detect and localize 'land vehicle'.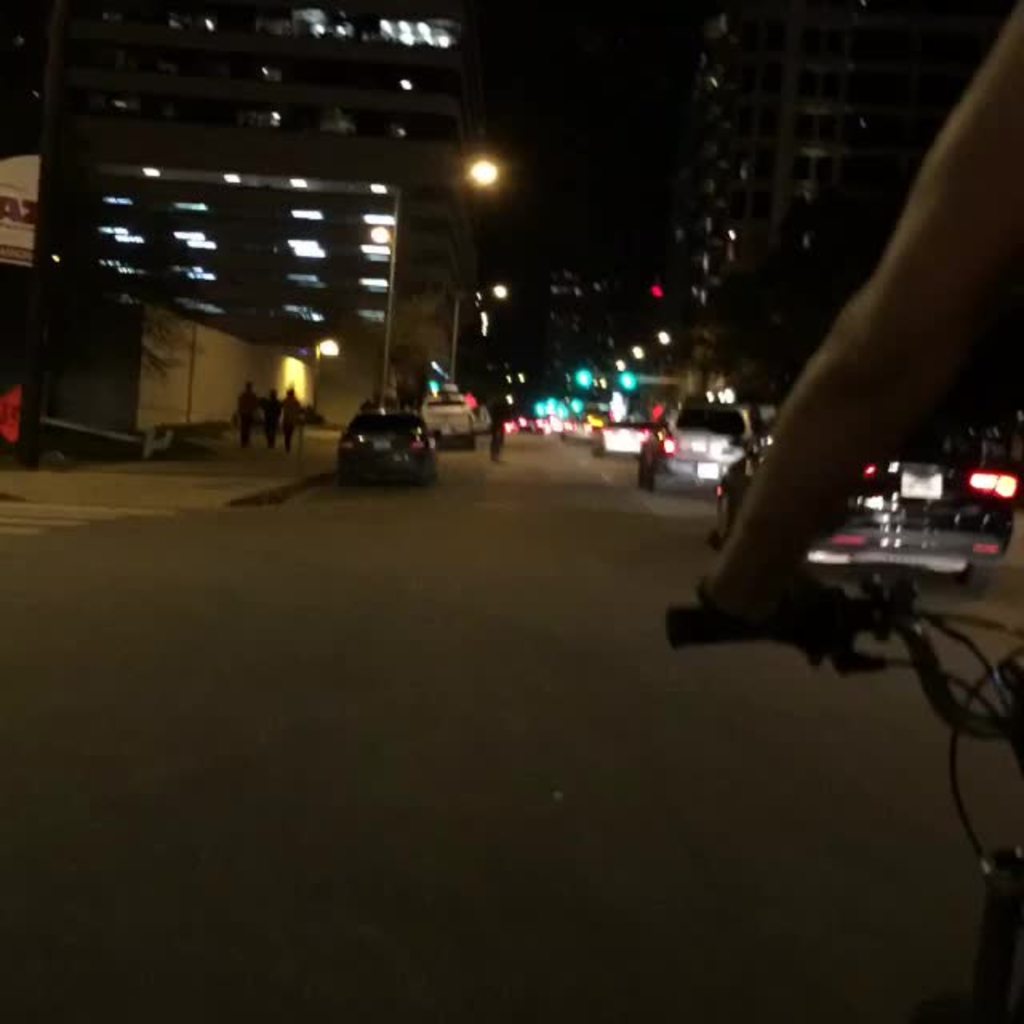
Localized at <region>331, 384, 426, 480</region>.
